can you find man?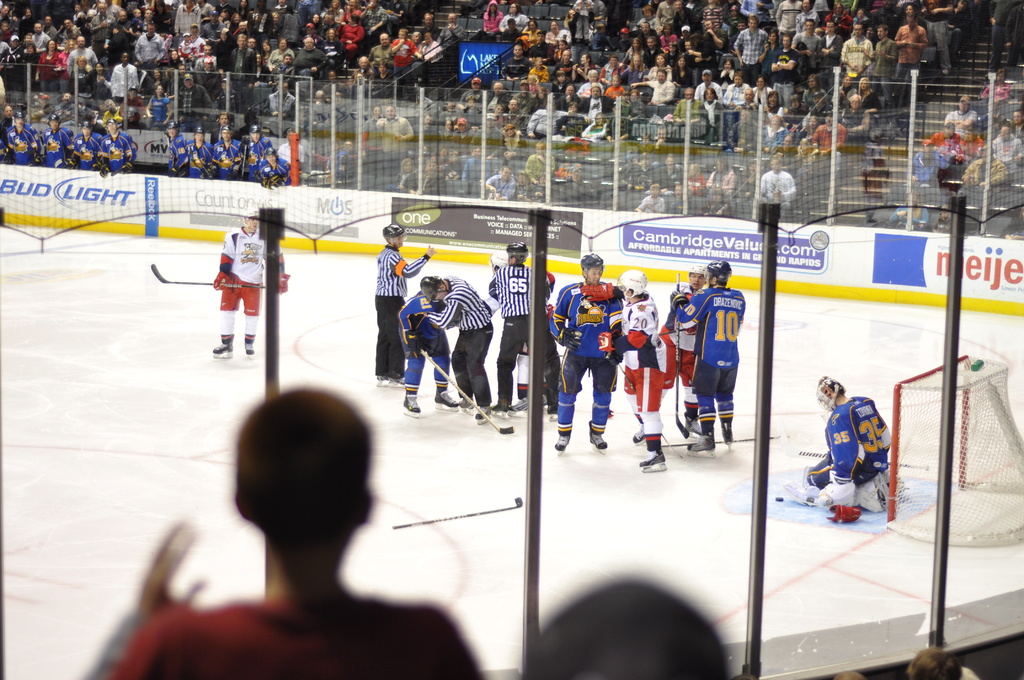
Yes, bounding box: x1=890, y1=11, x2=929, y2=102.
